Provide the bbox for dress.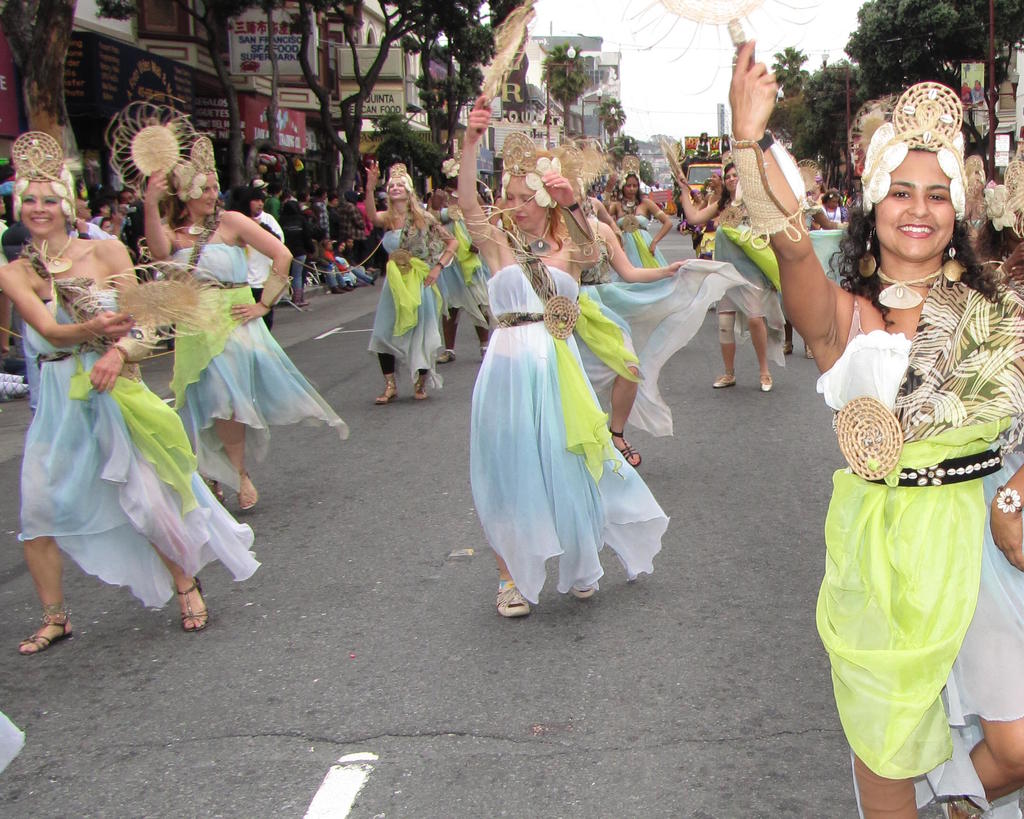
x1=617 y1=216 x2=668 y2=270.
